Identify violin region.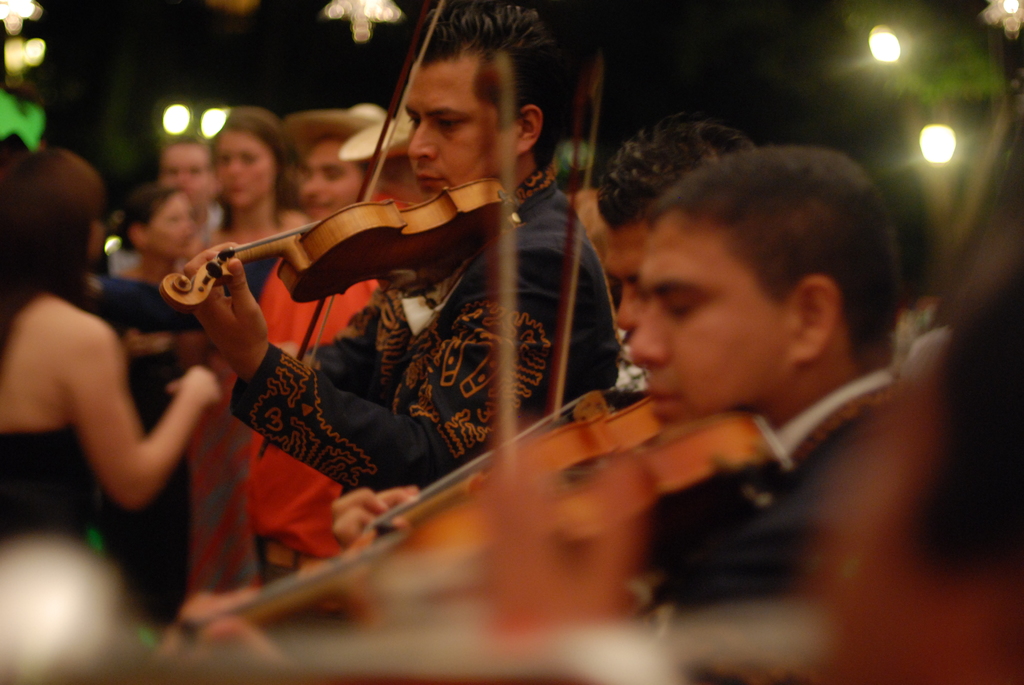
Region: {"x1": 189, "y1": 412, "x2": 777, "y2": 633}.
